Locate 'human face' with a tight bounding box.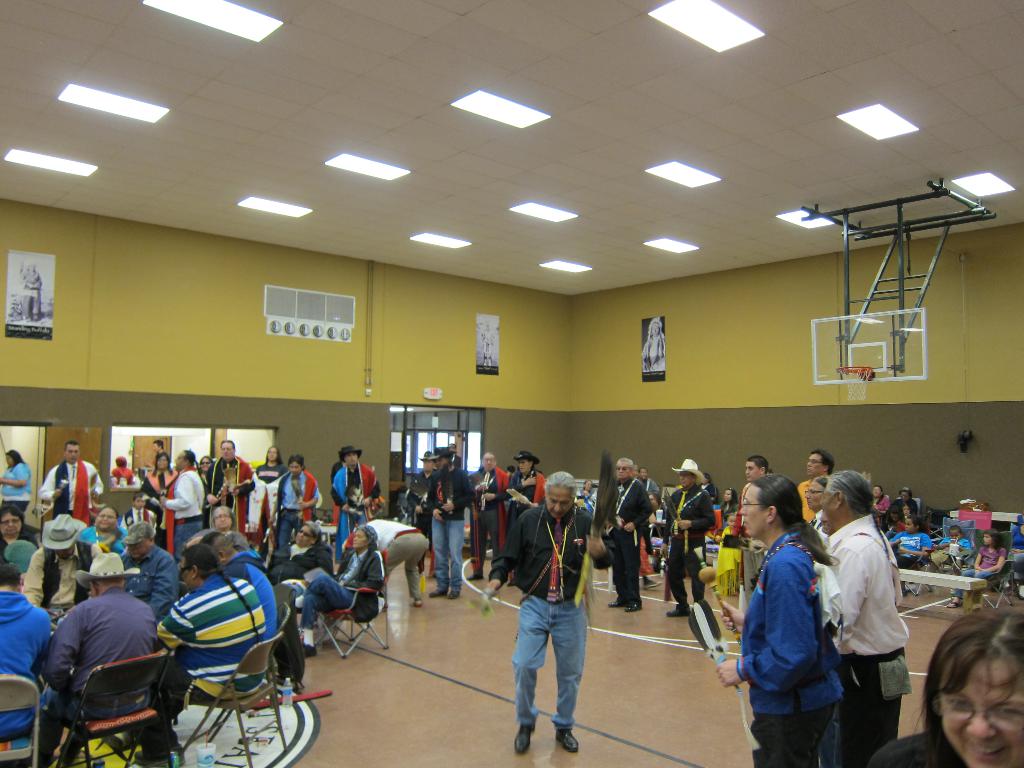
200, 457, 212, 467.
